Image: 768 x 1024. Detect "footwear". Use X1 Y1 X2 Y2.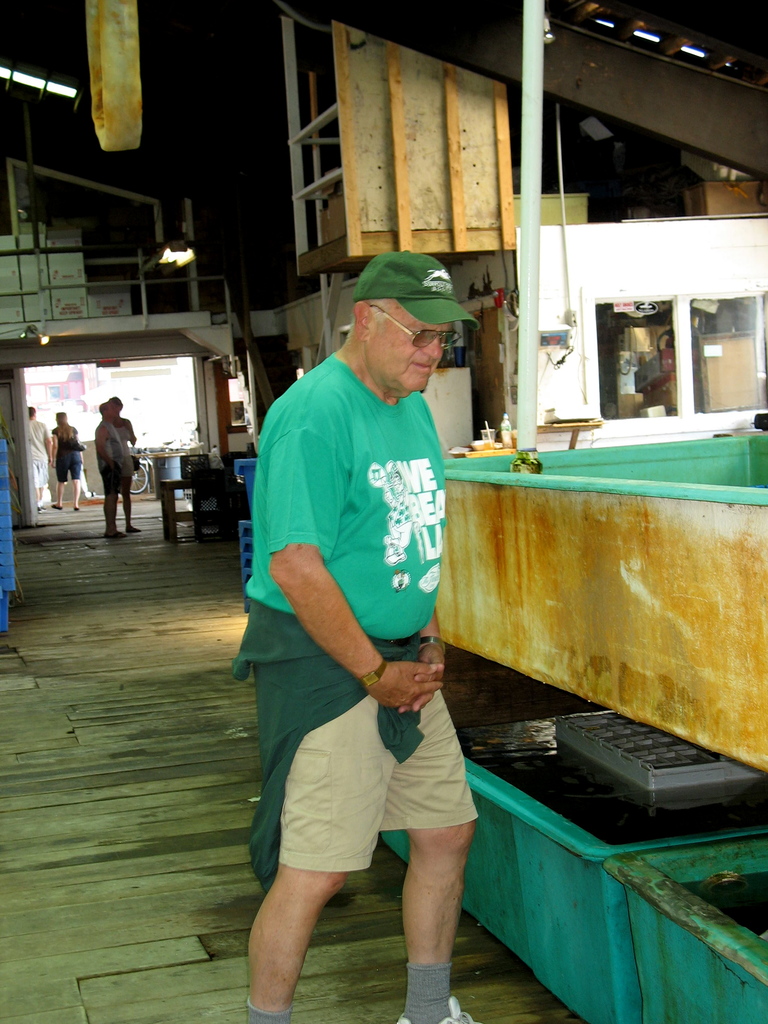
104 529 125 538.
